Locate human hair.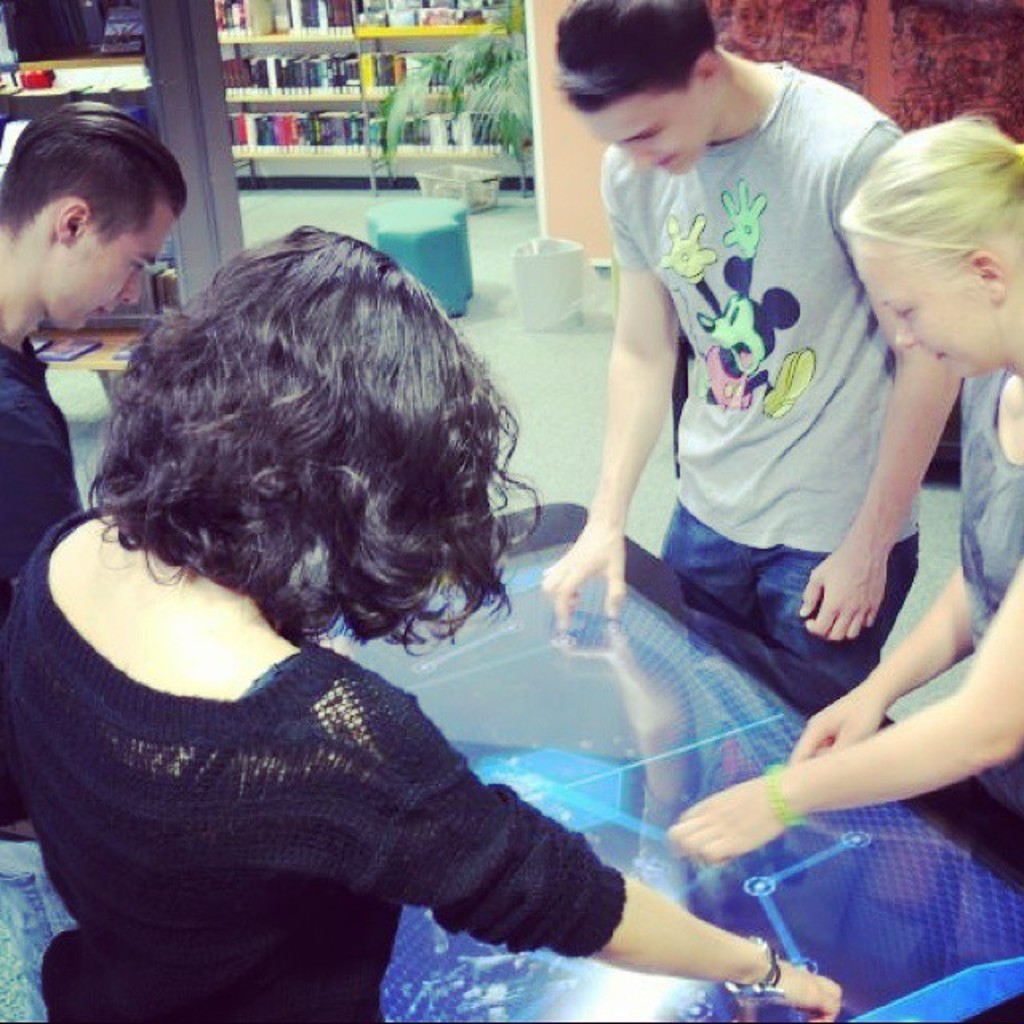
Bounding box: pyautogui.locateOnScreen(0, 98, 194, 262).
